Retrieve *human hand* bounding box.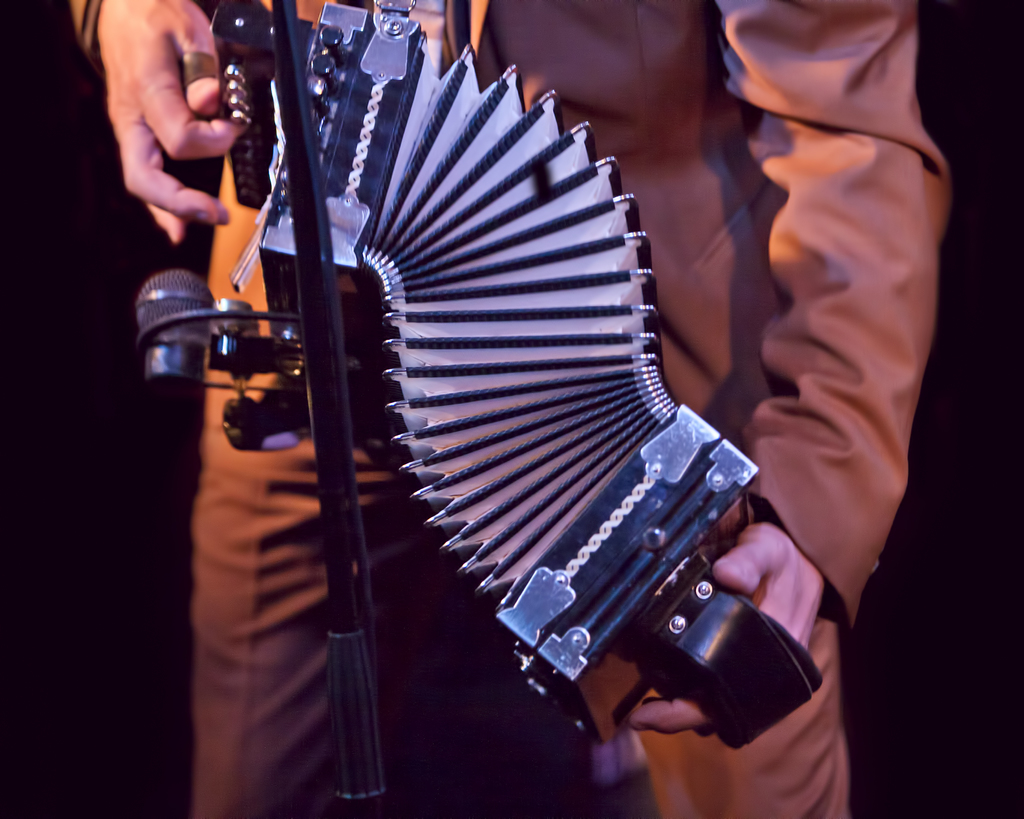
Bounding box: 621:514:829:740.
